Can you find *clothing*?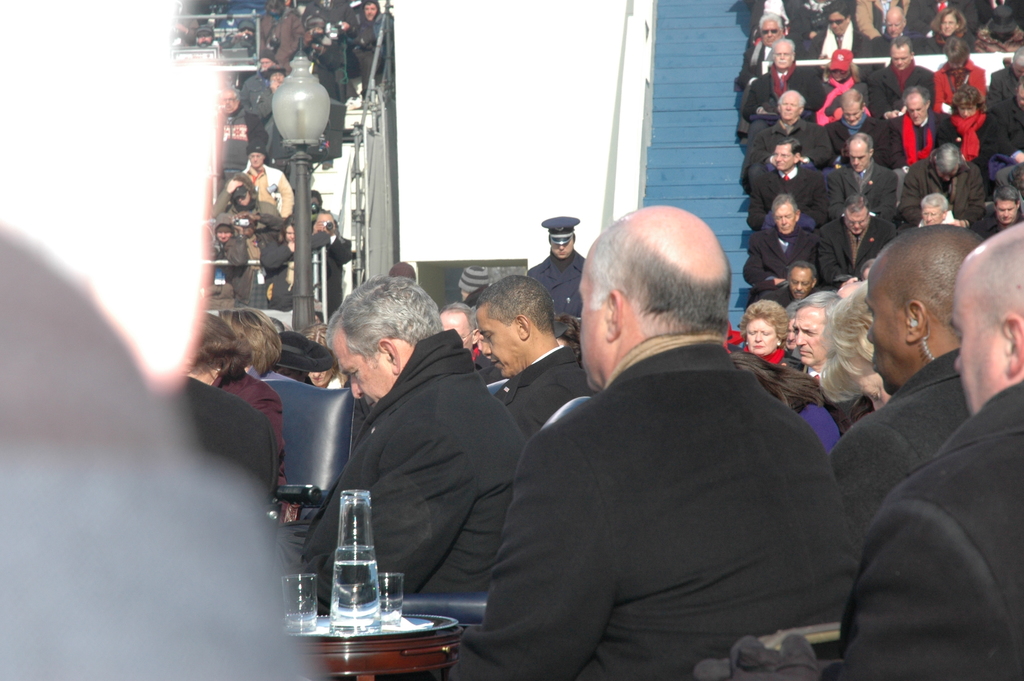
Yes, bounding box: pyautogui.locateOnScreen(831, 349, 973, 541).
